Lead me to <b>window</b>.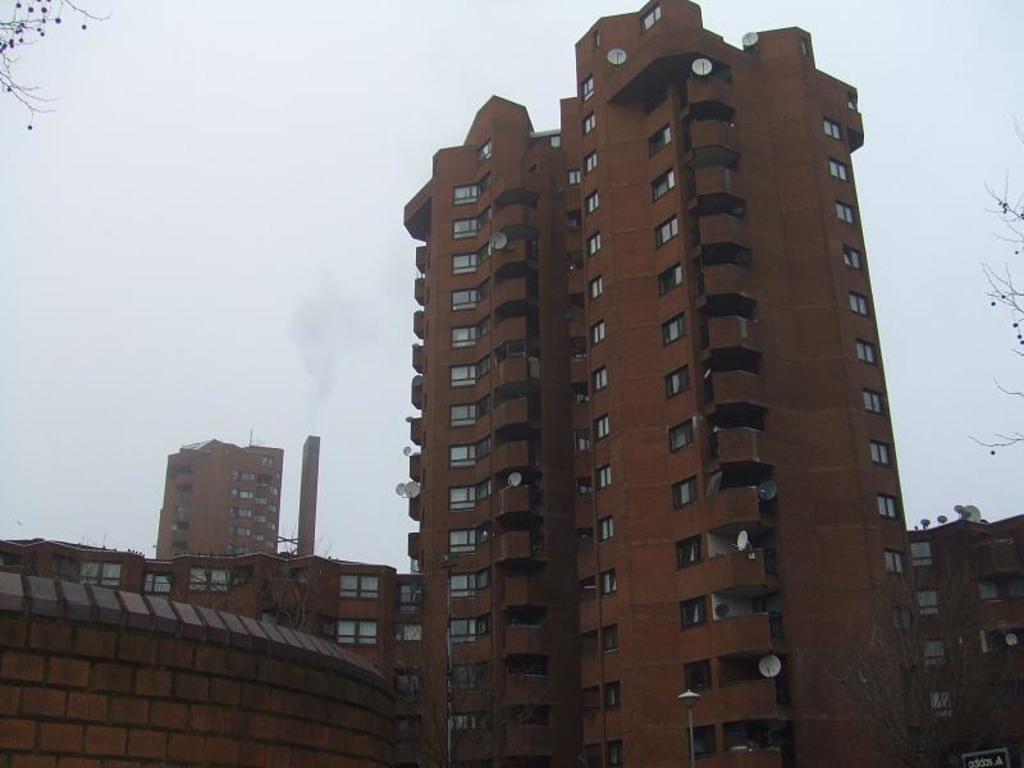
Lead to Rect(259, 603, 300, 625).
